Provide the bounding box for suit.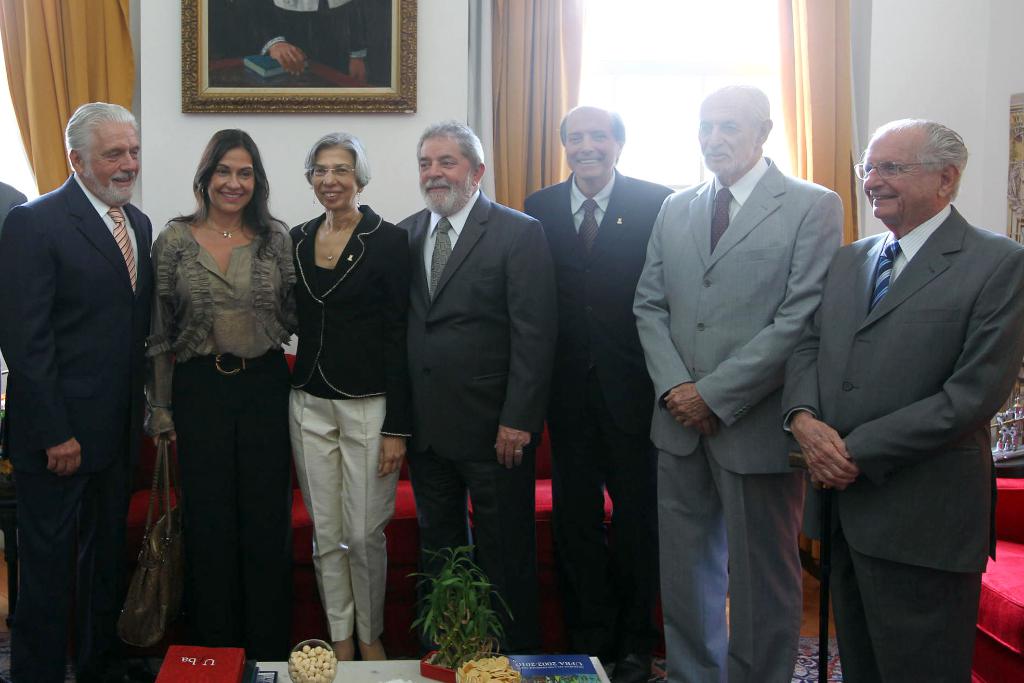
bbox=[776, 202, 1023, 682].
